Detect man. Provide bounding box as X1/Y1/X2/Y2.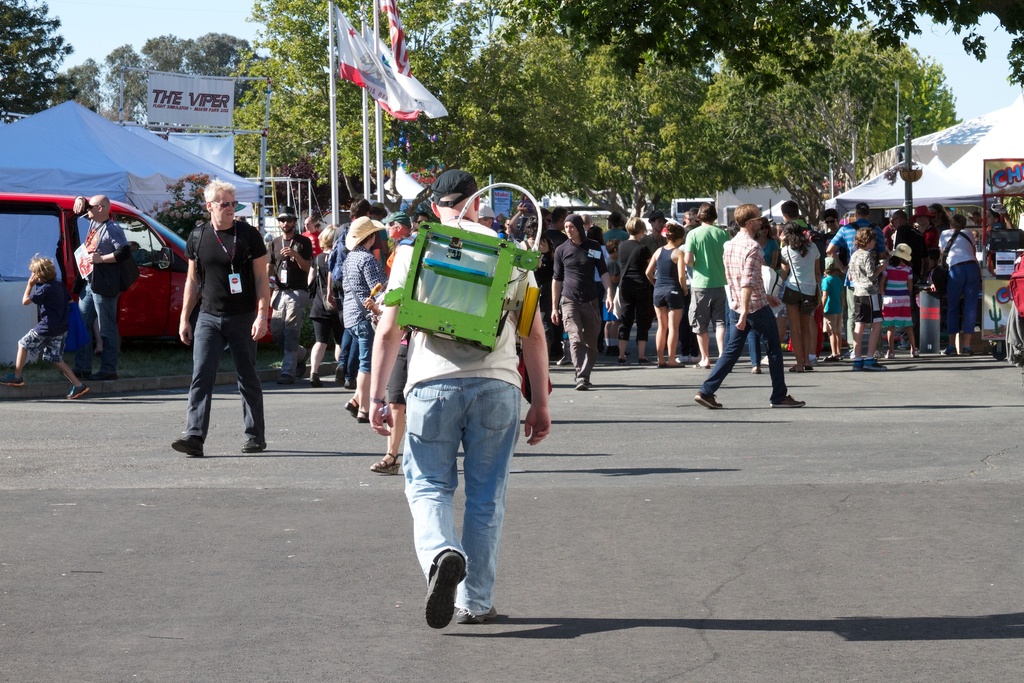
820/202/888/359.
